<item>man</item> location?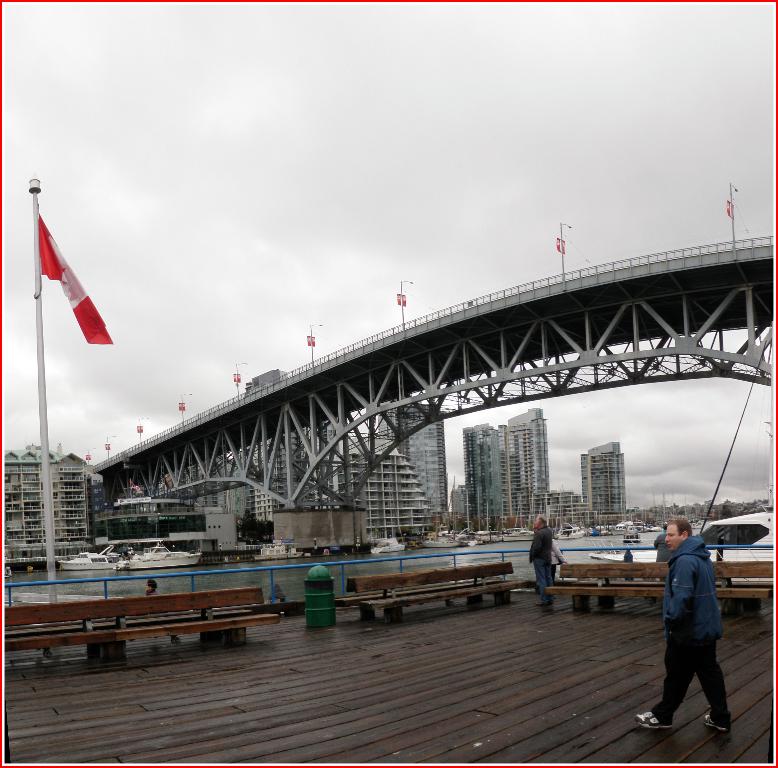
{"x1": 627, "y1": 516, "x2": 748, "y2": 736}
